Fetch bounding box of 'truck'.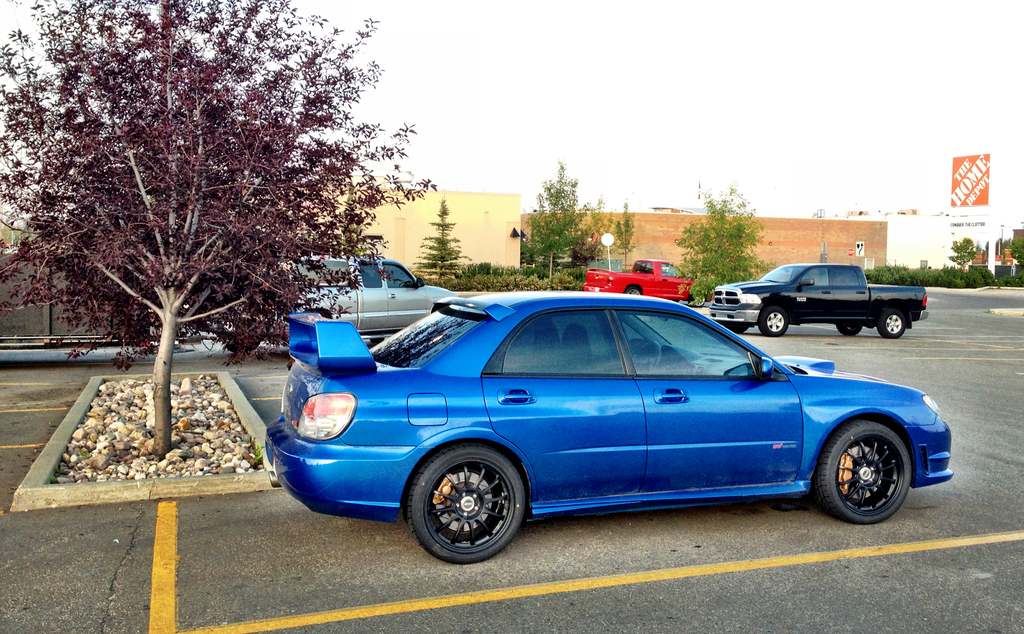
Bbox: region(734, 265, 934, 349).
